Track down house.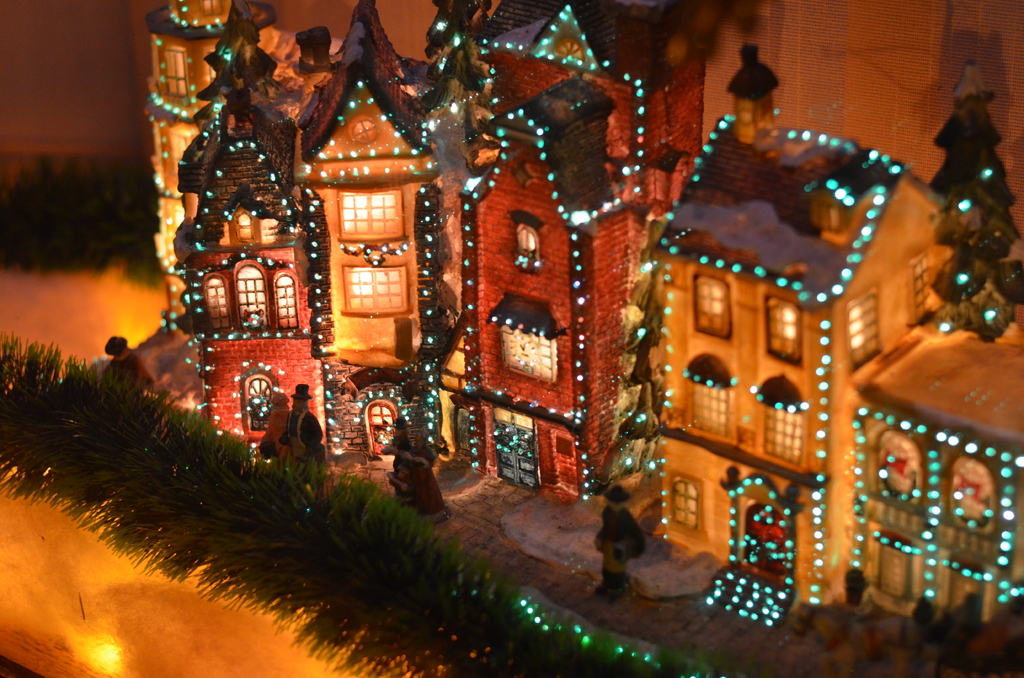
Tracked to (x1=294, y1=0, x2=440, y2=476).
